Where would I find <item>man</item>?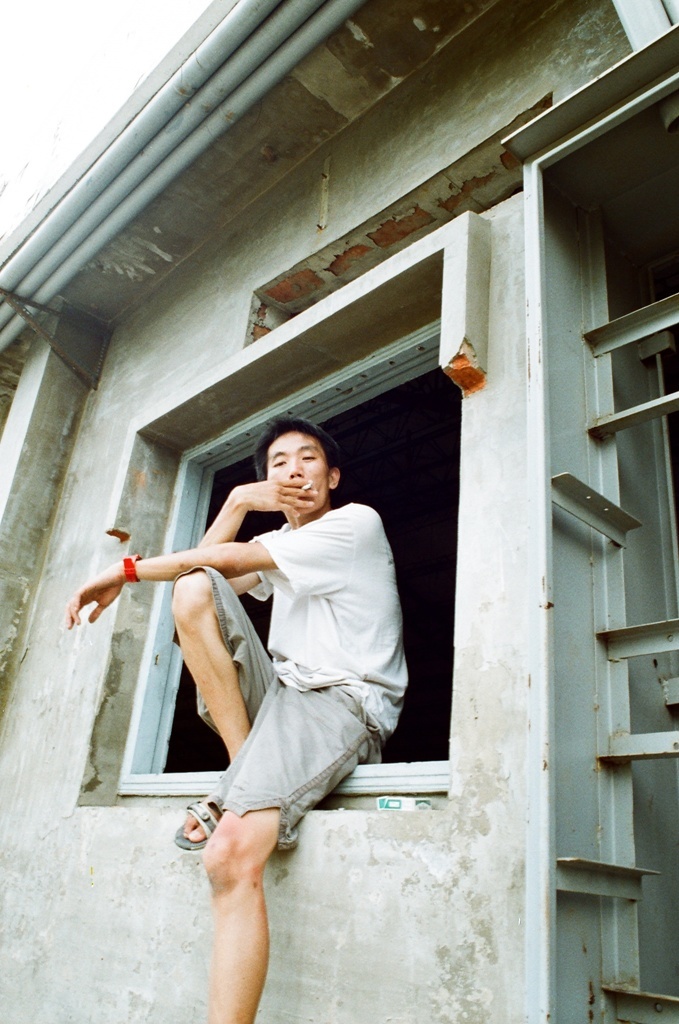
At rect(64, 416, 413, 1023).
